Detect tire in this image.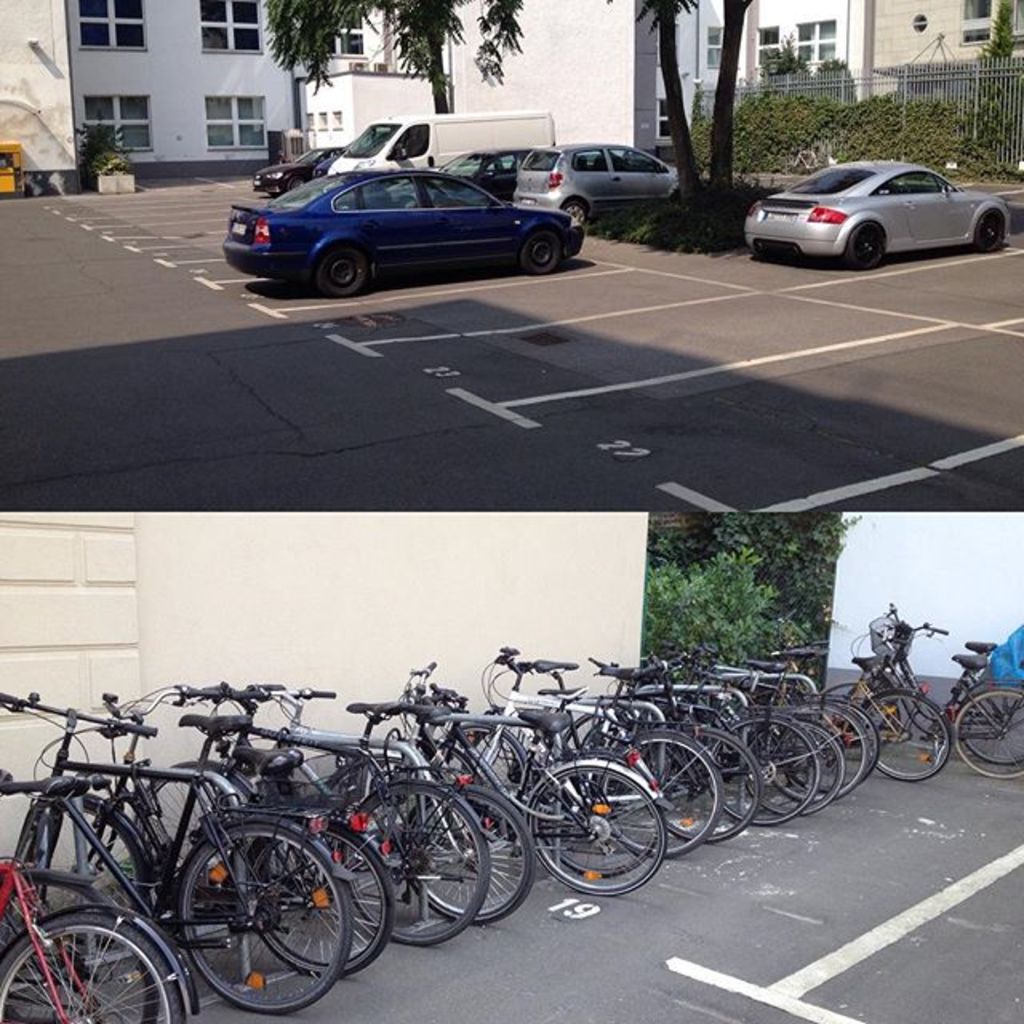
Detection: <region>246, 822, 397, 978</region>.
